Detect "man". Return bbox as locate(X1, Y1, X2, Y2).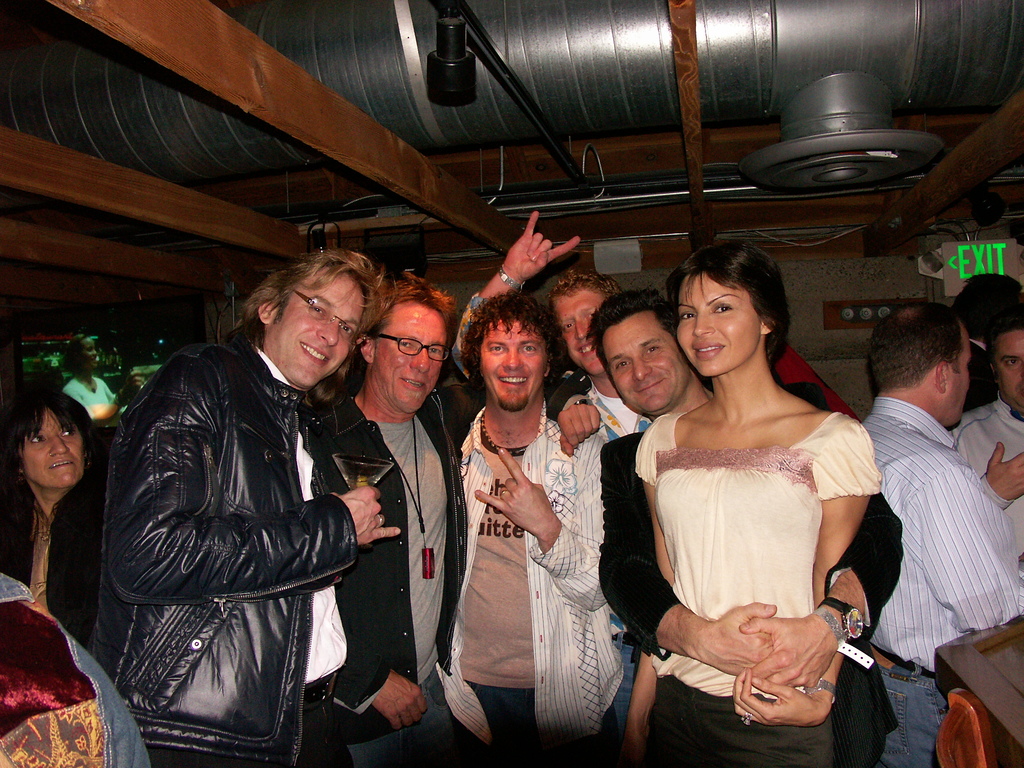
locate(858, 299, 1023, 767).
